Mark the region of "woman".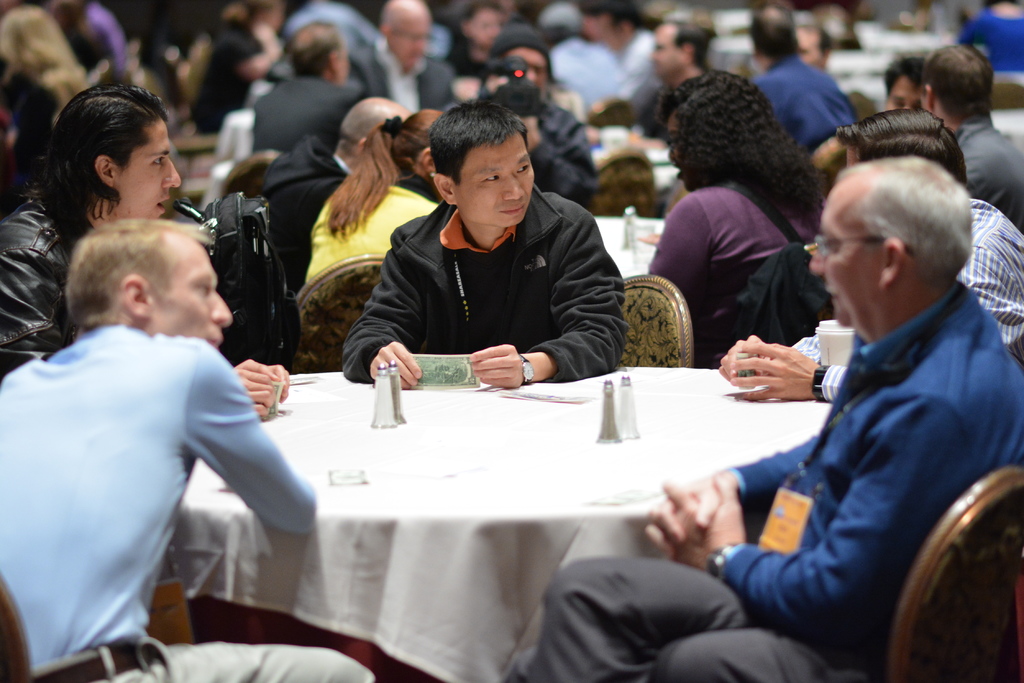
Region: 185, 29, 303, 154.
